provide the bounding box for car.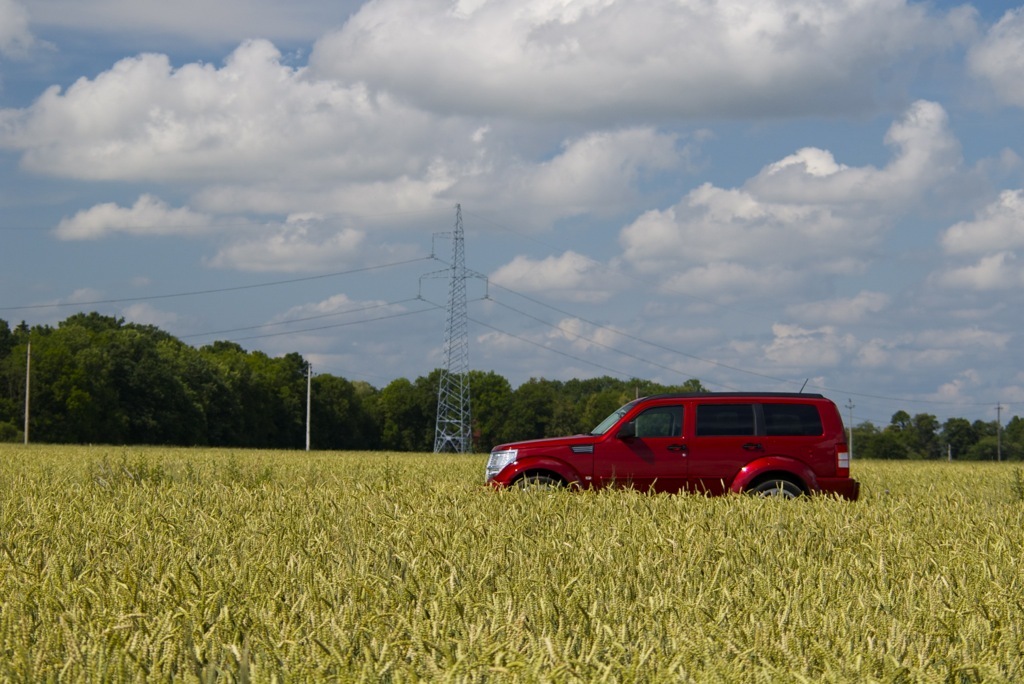
(494, 382, 838, 509).
